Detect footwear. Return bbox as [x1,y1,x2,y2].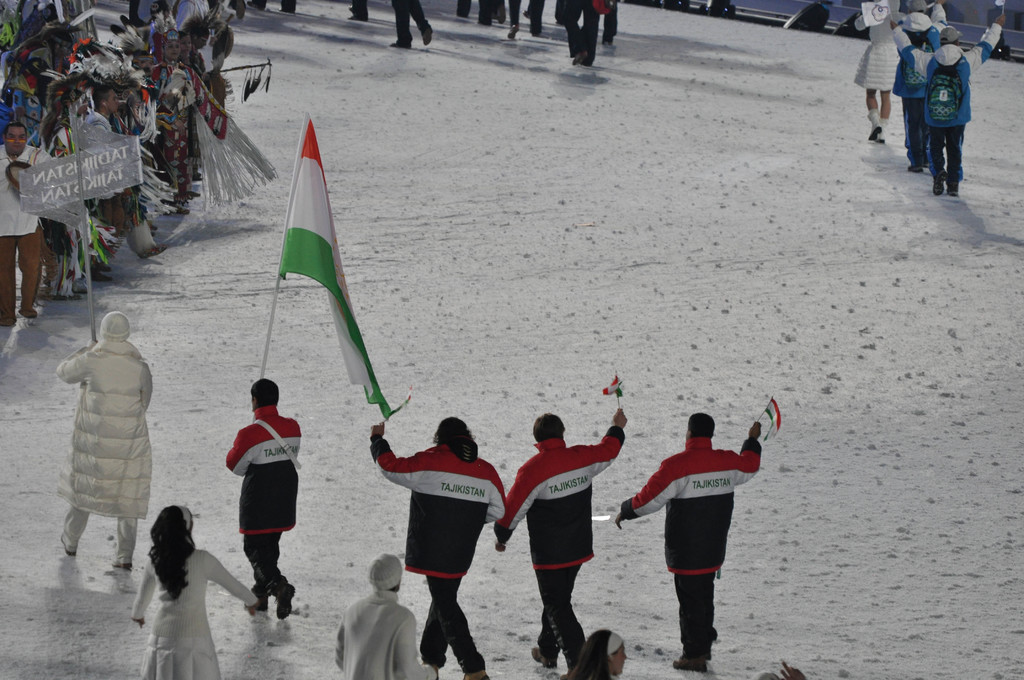
[672,654,709,672].
